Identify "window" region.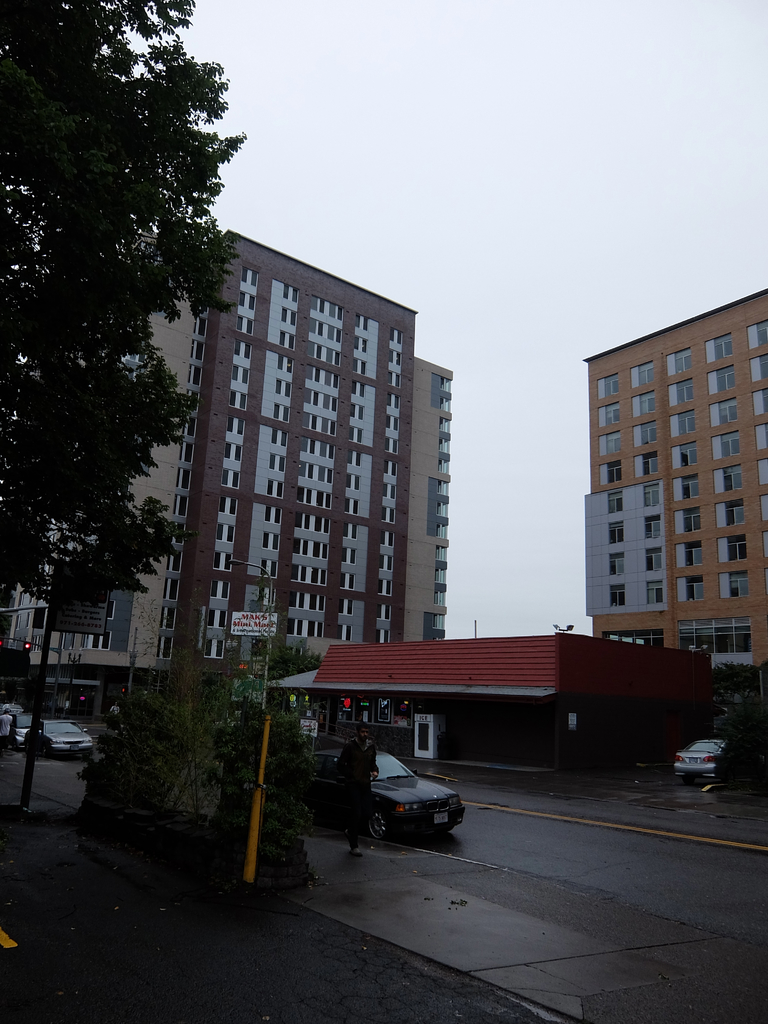
Region: region(682, 626, 748, 668).
